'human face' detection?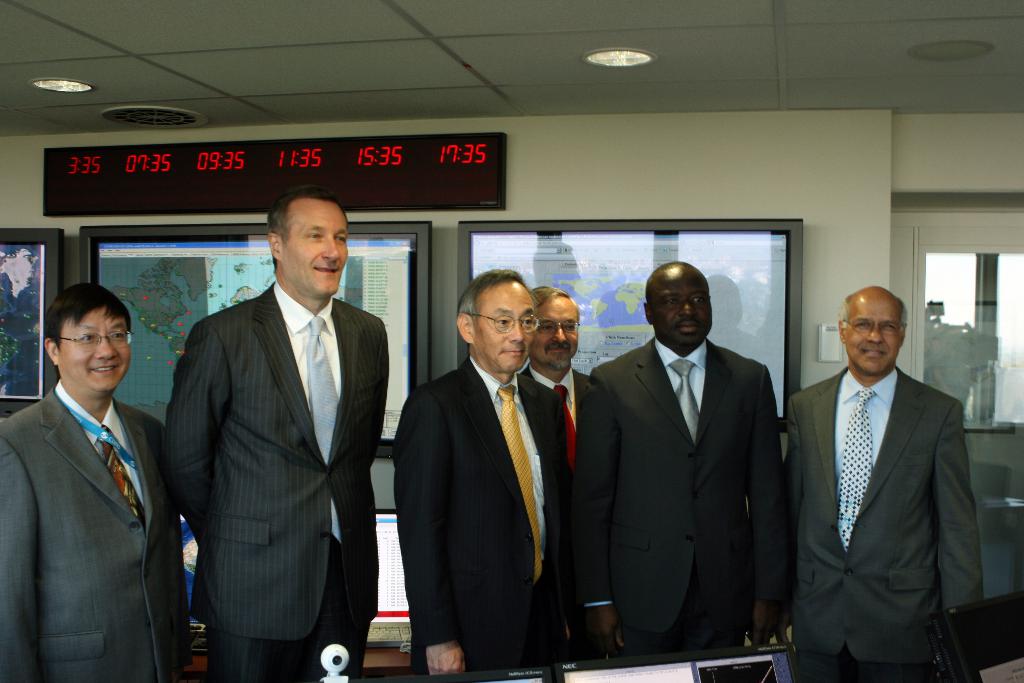
x1=58 y1=307 x2=131 y2=393
